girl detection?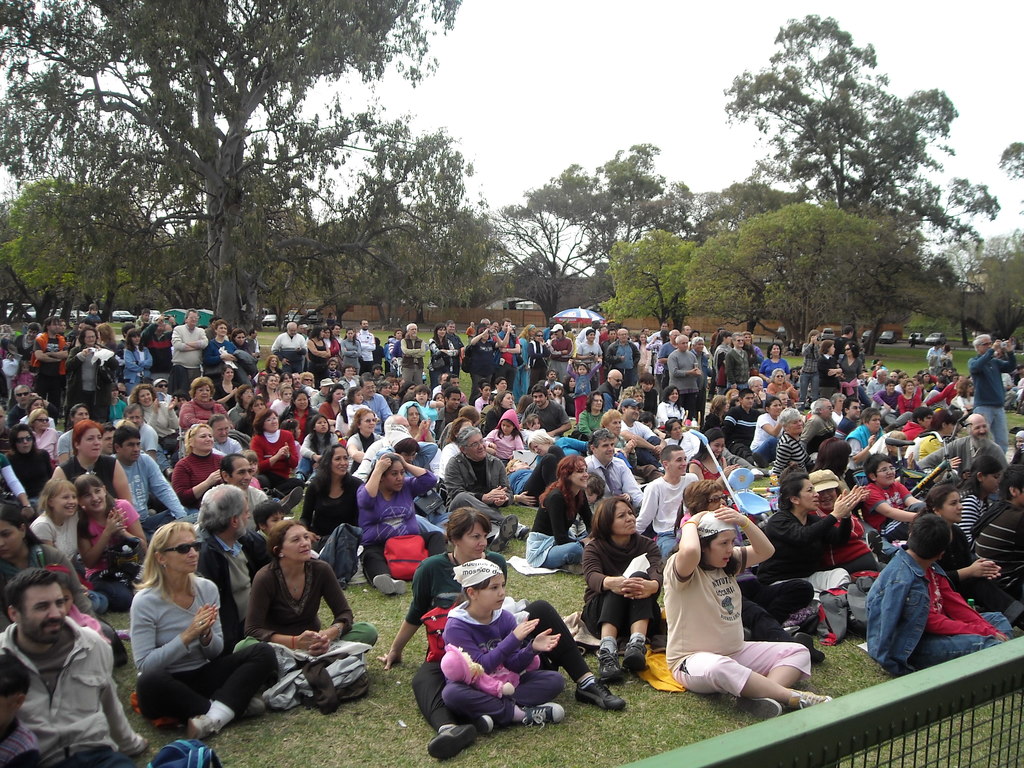
box=[281, 389, 323, 431]
